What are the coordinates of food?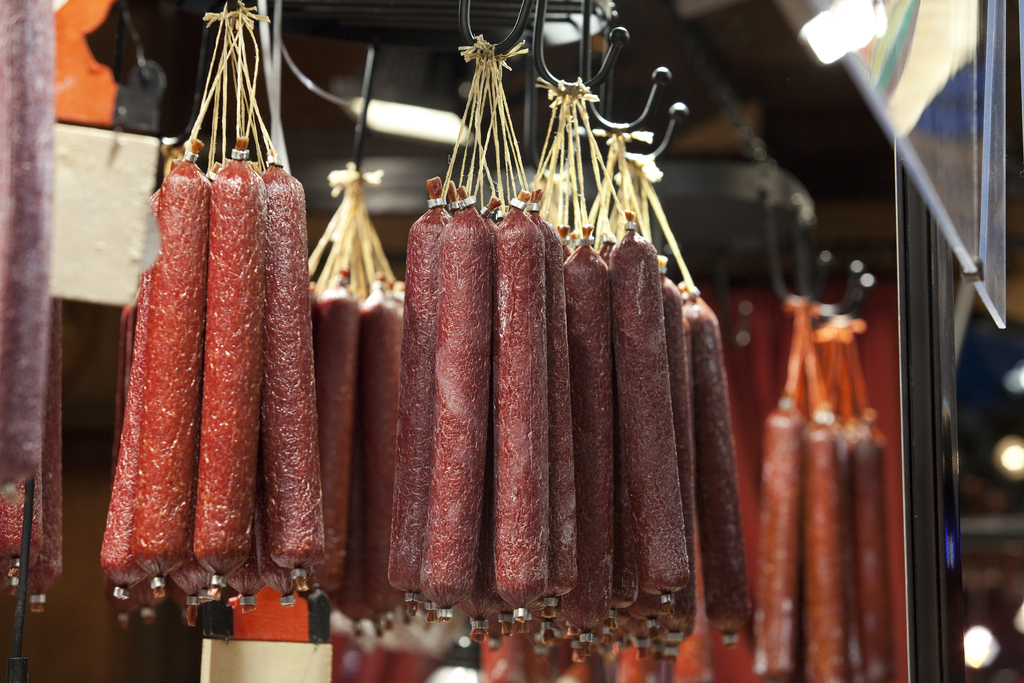
2 473 45 584.
